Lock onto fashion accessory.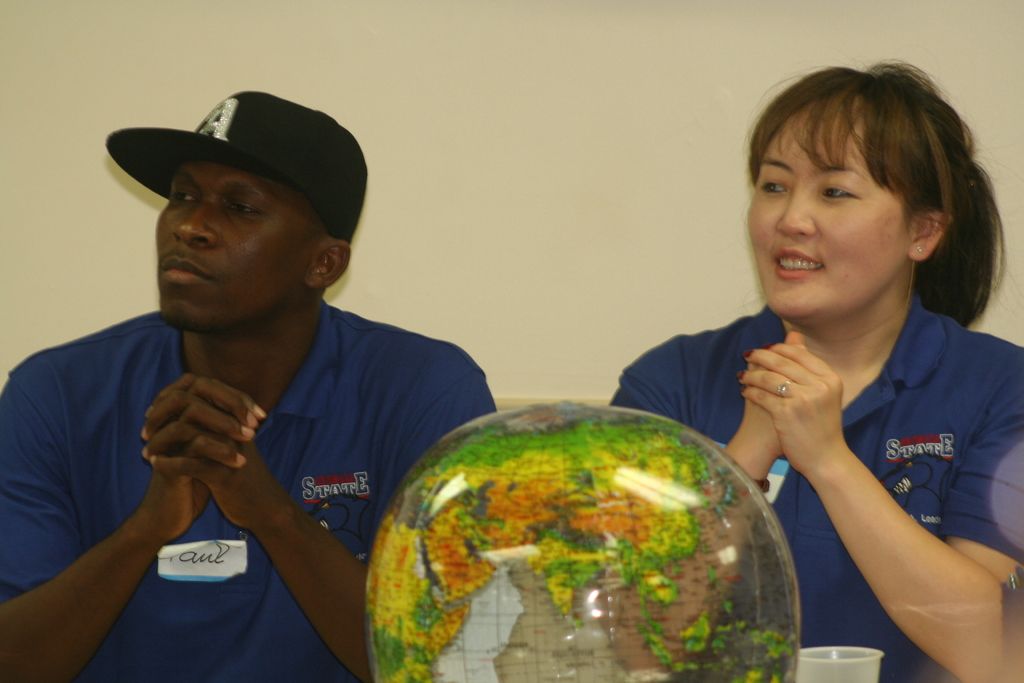
Locked: 107:88:373:202.
